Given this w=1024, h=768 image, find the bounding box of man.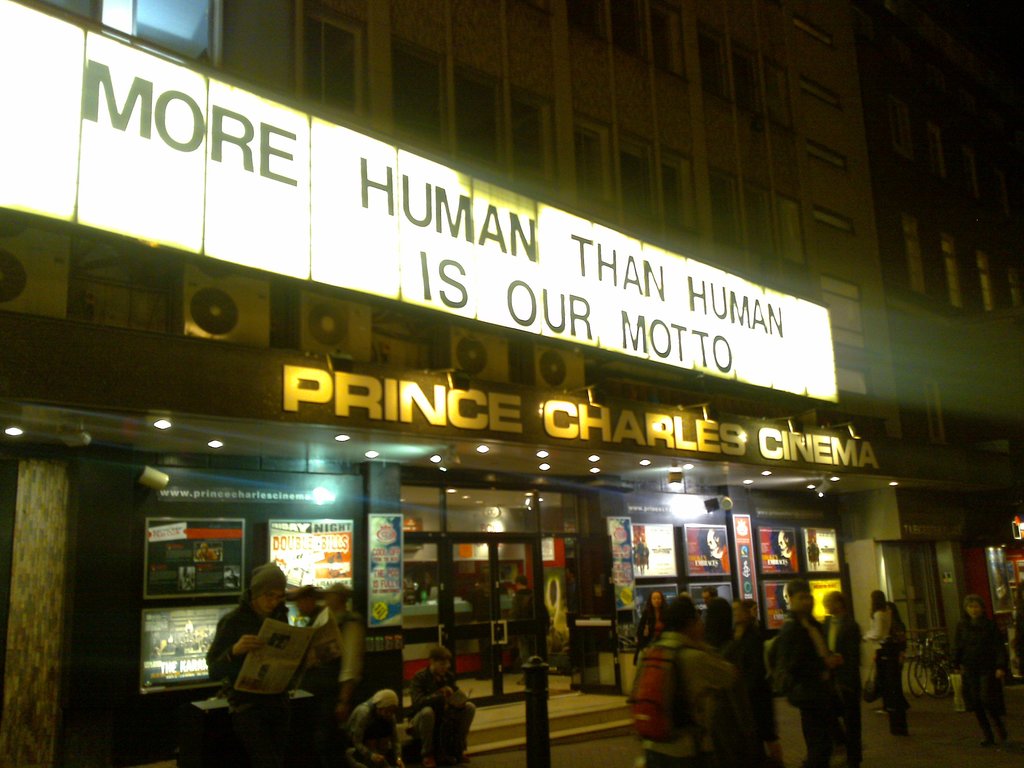
[x1=700, y1=584, x2=718, y2=620].
